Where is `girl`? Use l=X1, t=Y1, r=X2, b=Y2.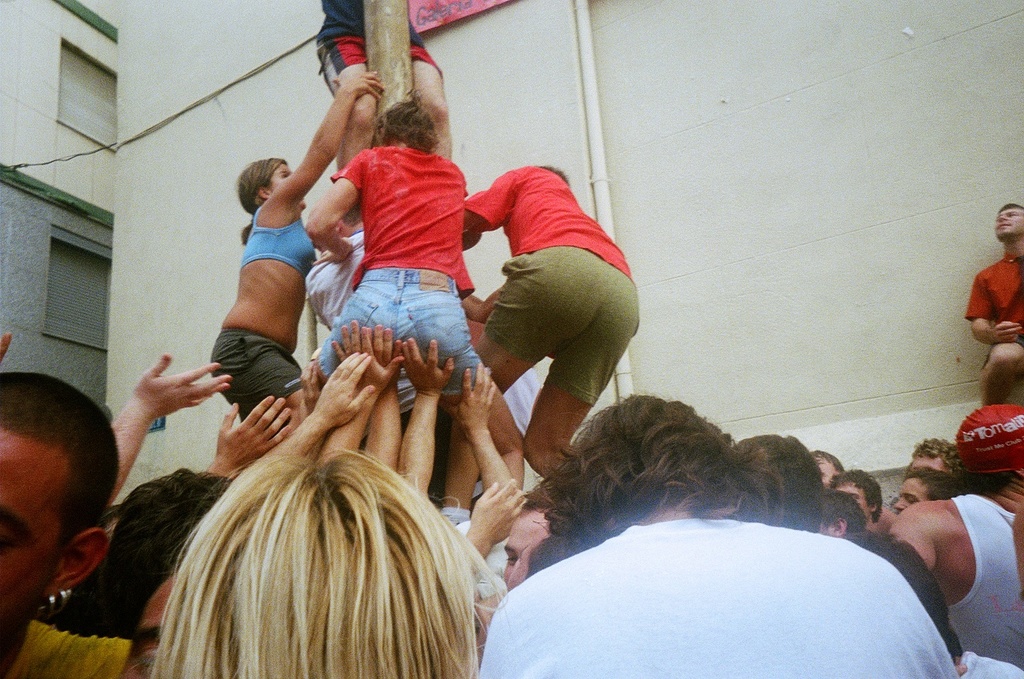
l=210, t=71, r=383, b=434.
